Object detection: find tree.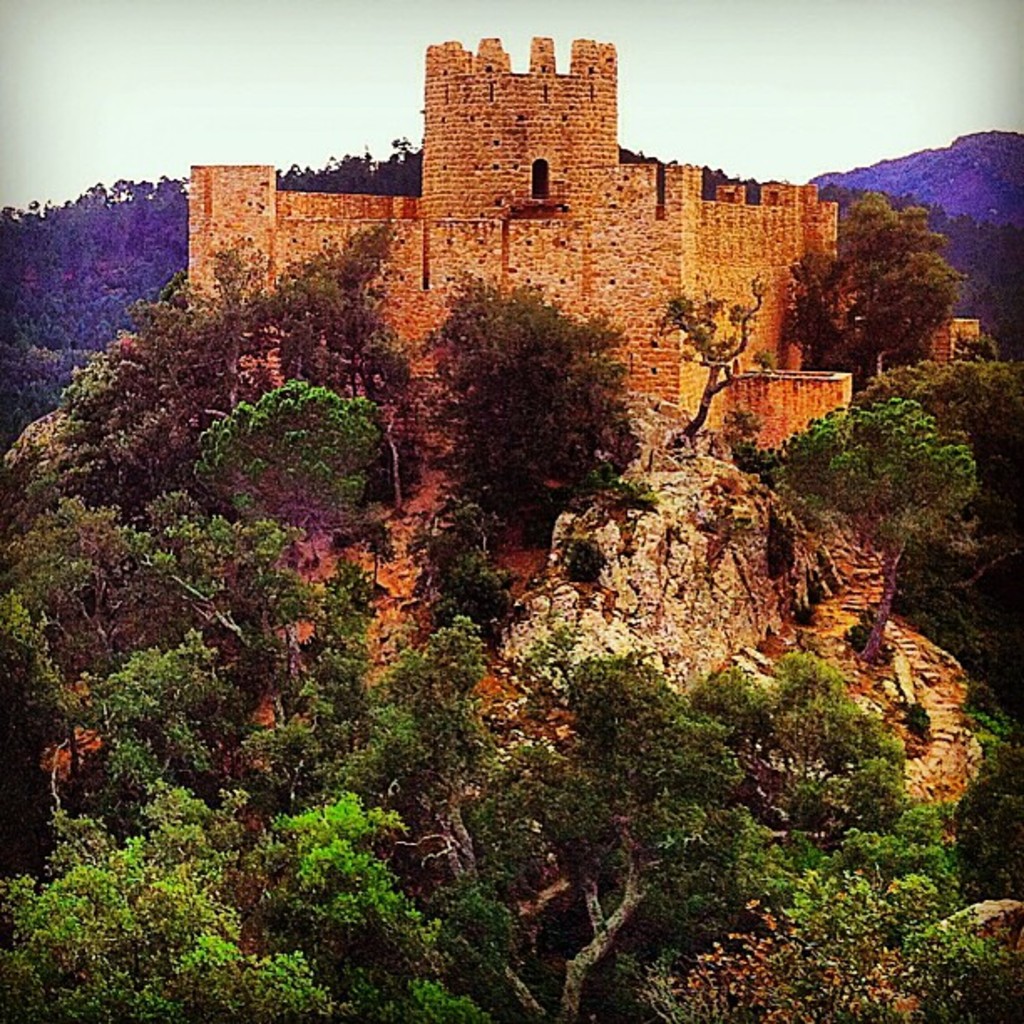
[x1=397, y1=253, x2=661, y2=556].
